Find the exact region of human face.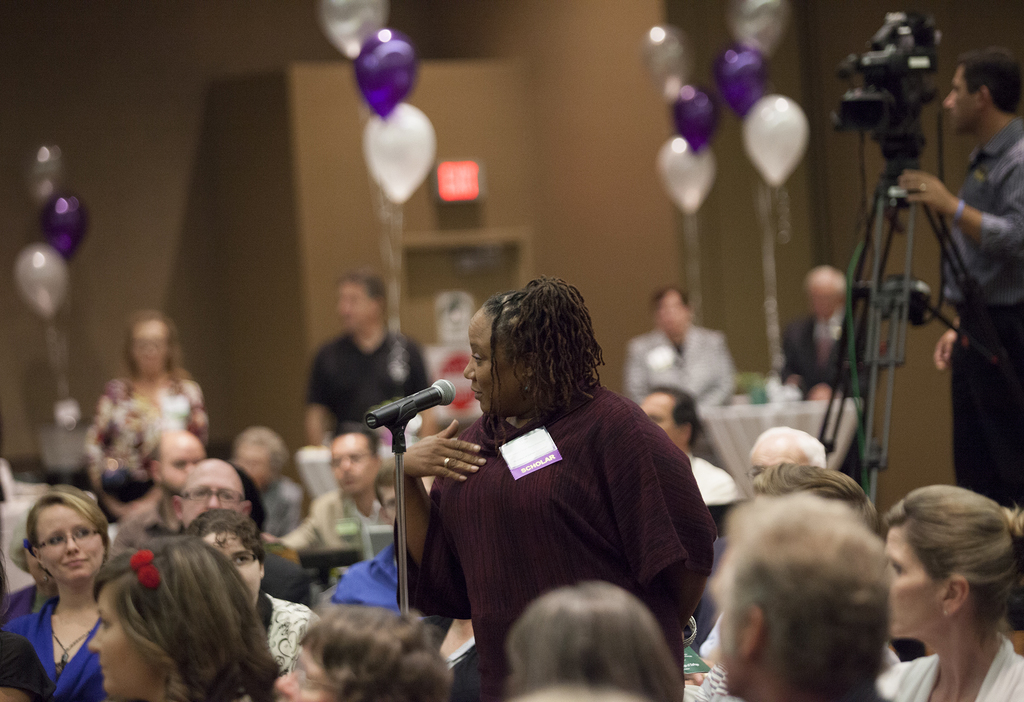
Exact region: x1=812 y1=265 x2=835 y2=313.
